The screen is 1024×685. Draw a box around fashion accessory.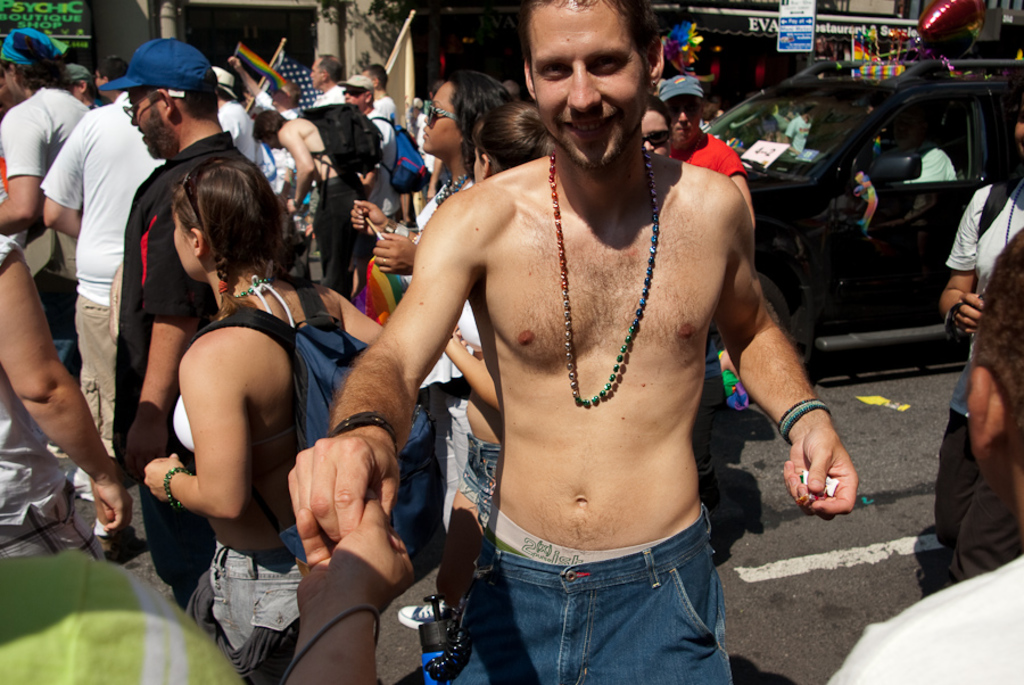
(left=380, top=256, right=390, bottom=266).
